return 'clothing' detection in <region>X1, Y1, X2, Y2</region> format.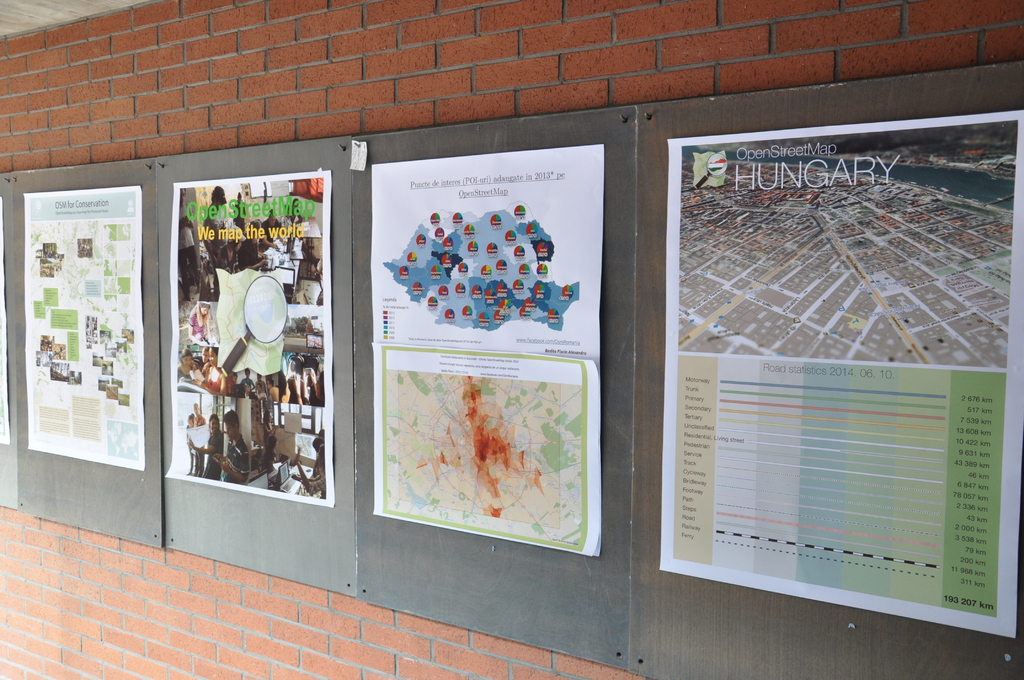
<region>273, 380, 291, 400</region>.
